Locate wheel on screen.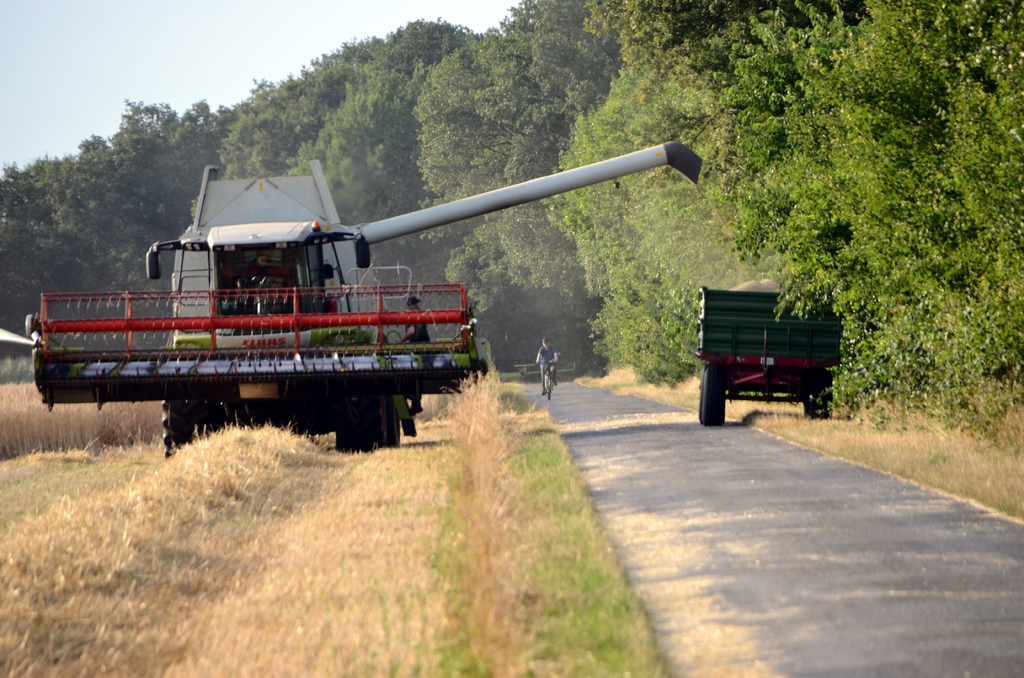
On screen at <region>335, 398, 375, 456</region>.
